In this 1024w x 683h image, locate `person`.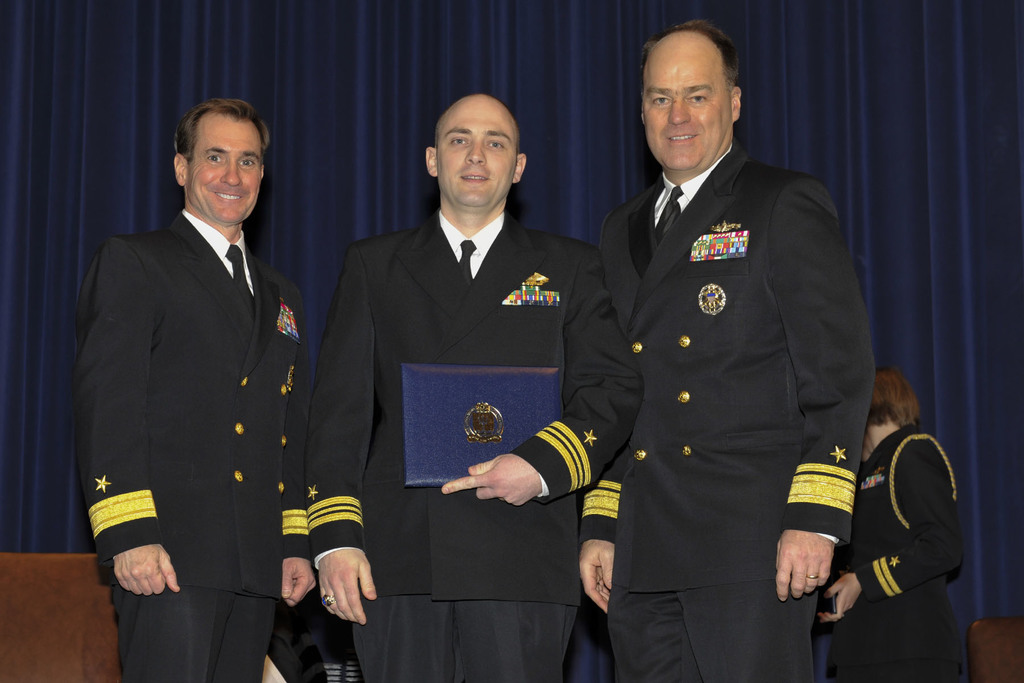
Bounding box: <box>579,19,877,682</box>.
